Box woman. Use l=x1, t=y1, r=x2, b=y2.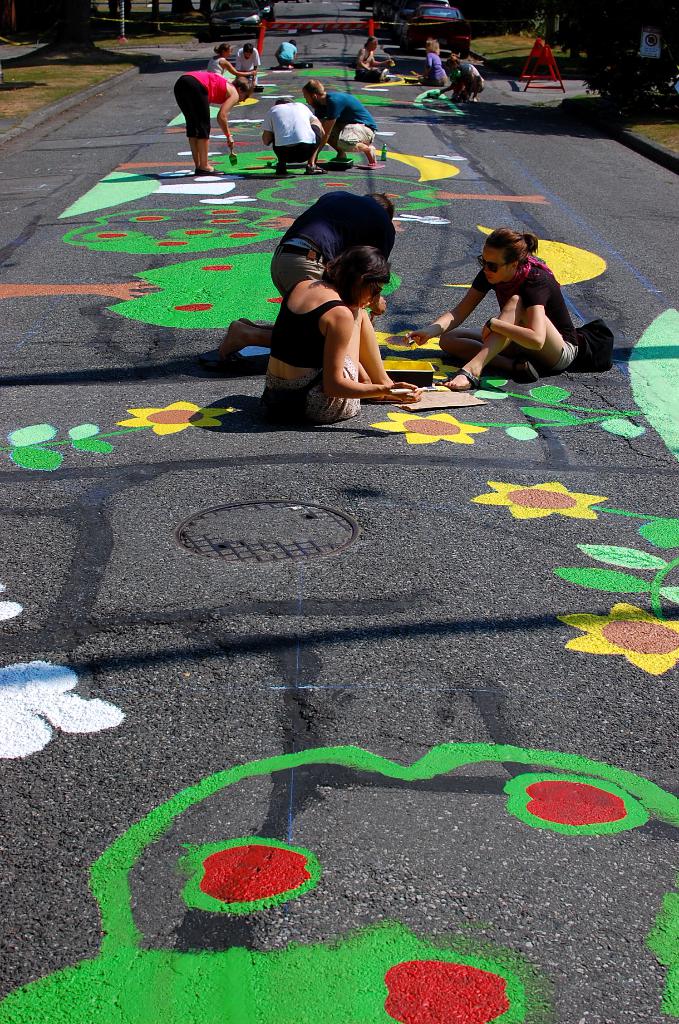
l=416, t=39, r=446, b=86.
